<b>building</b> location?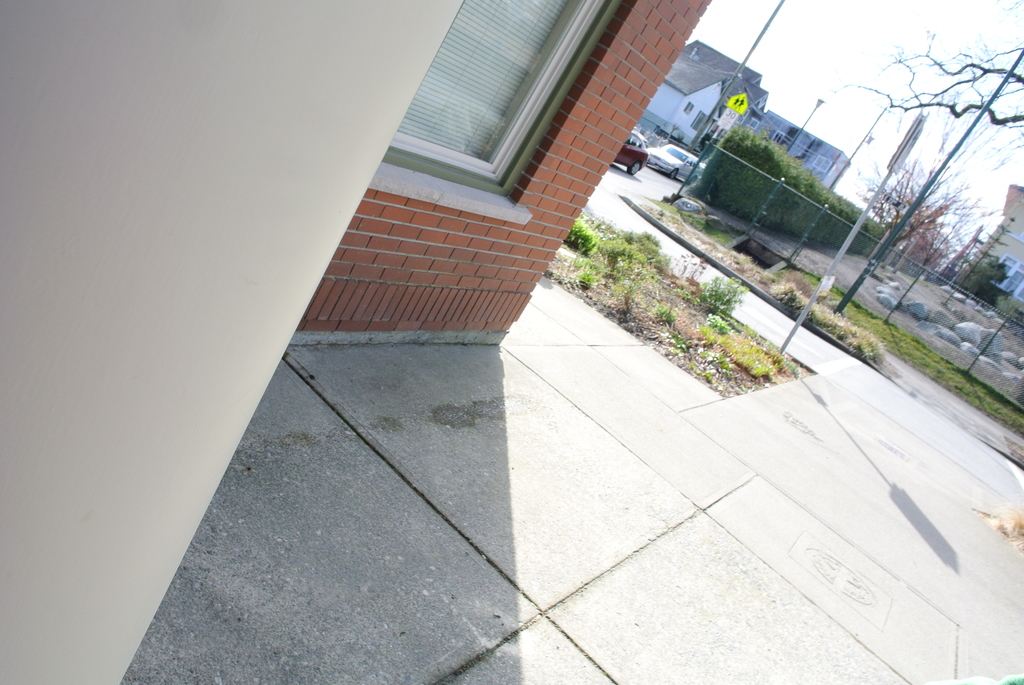
bbox=[752, 109, 856, 182]
